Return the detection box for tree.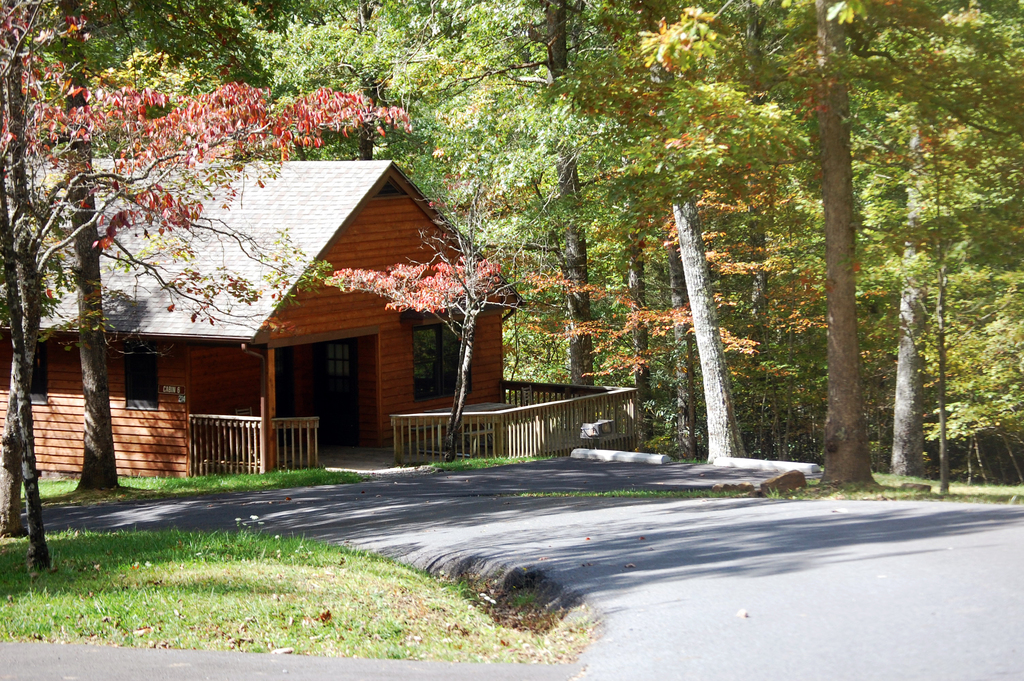
(3,0,410,581).
